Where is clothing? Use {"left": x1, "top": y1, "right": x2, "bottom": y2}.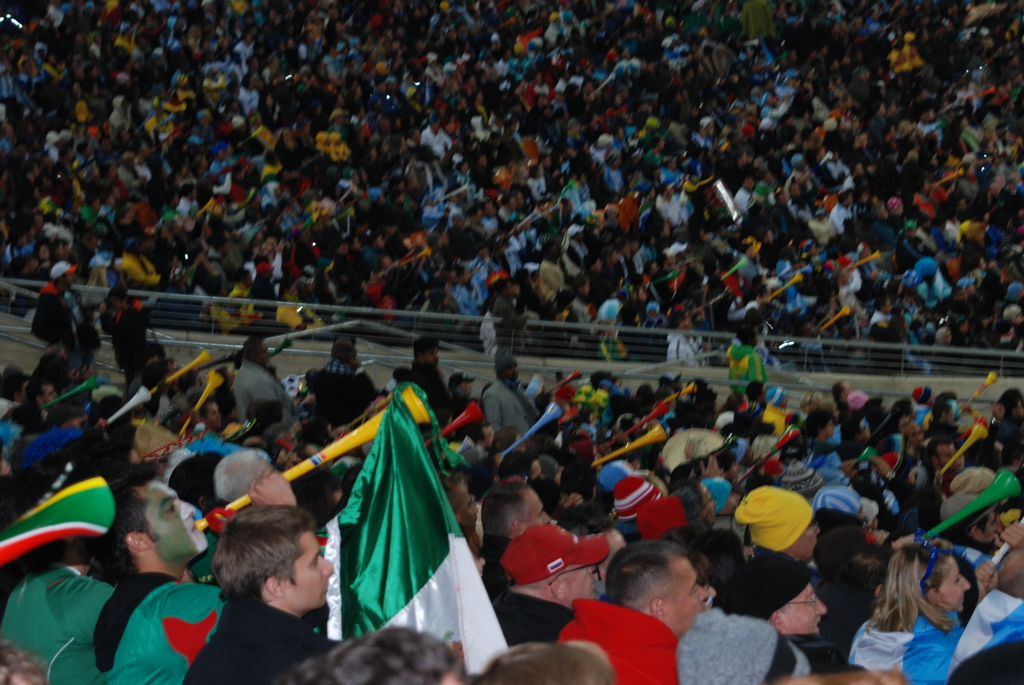
{"left": 842, "top": 414, "right": 869, "bottom": 463}.
